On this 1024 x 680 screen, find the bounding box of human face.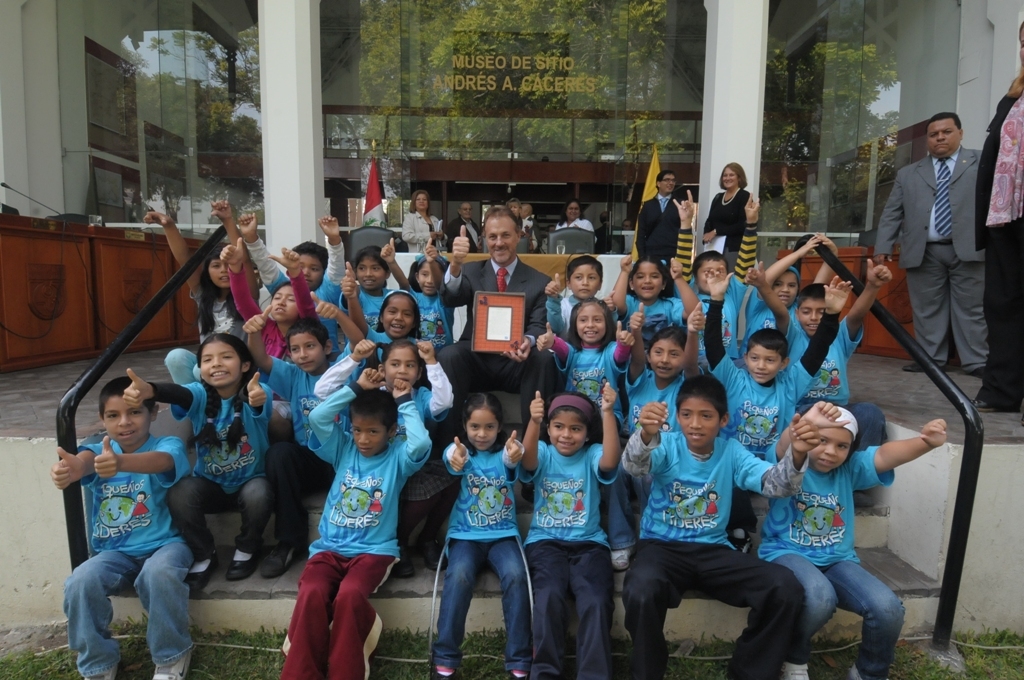
Bounding box: {"left": 106, "top": 398, "right": 147, "bottom": 446}.
